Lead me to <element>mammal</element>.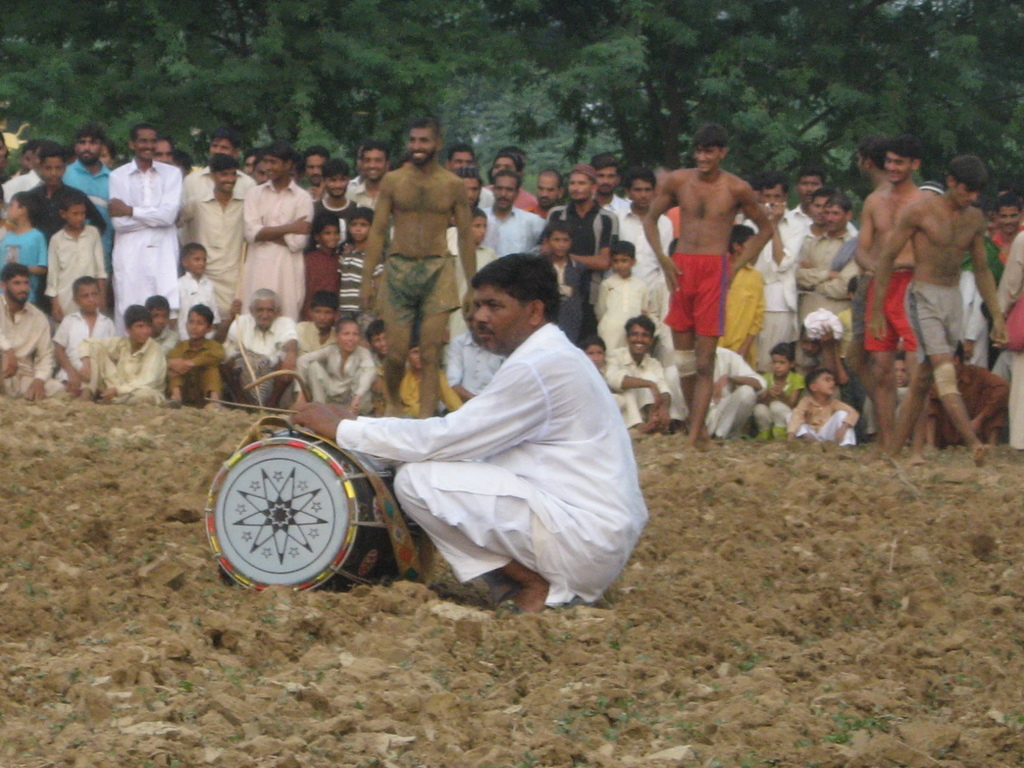
Lead to 347/138/378/192.
